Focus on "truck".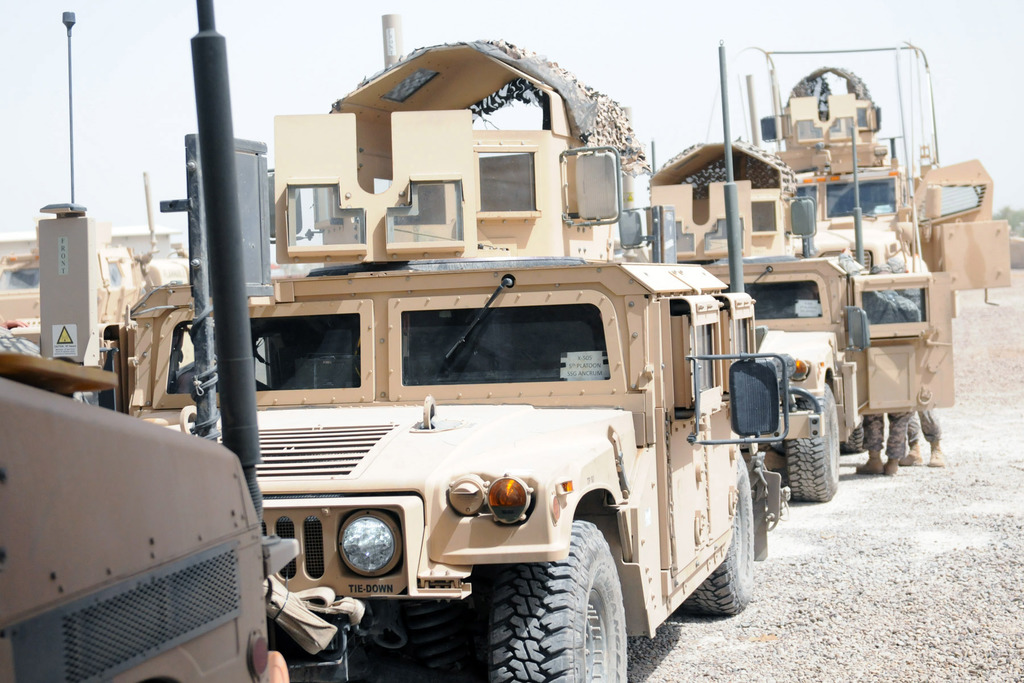
Focused at detection(117, 29, 822, 682).
